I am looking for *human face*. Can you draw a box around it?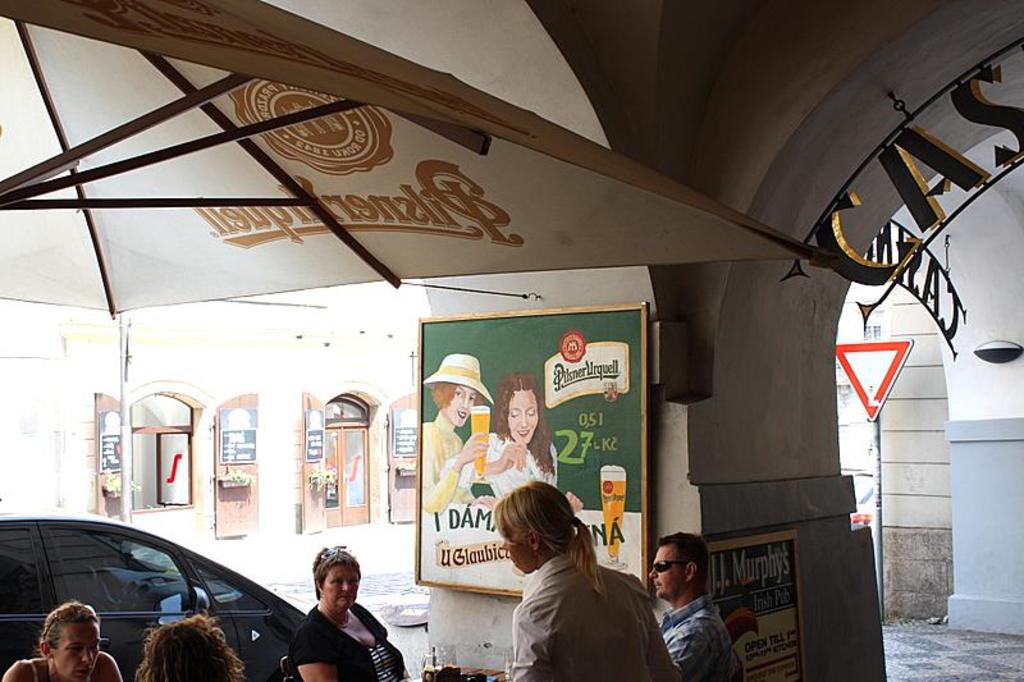
Sure, the bounding box is rect(500, 527, 538, 577).
